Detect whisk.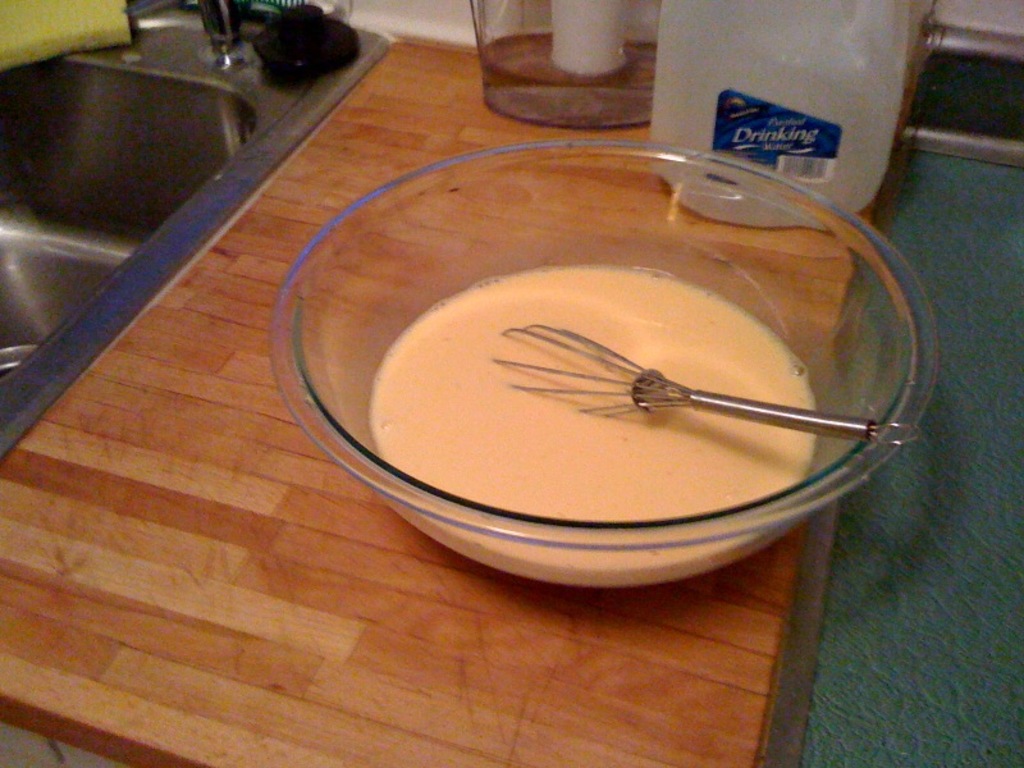
Detected at l=488, t=319, r=927, b=451.
